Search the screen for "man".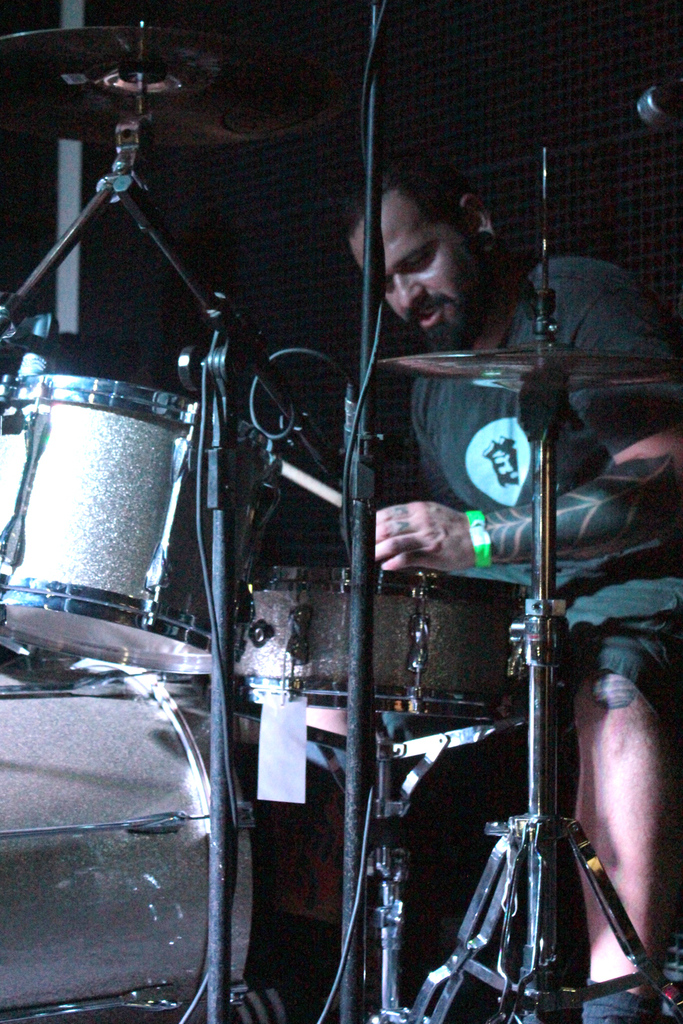
Found at (342,130,682,1023).
